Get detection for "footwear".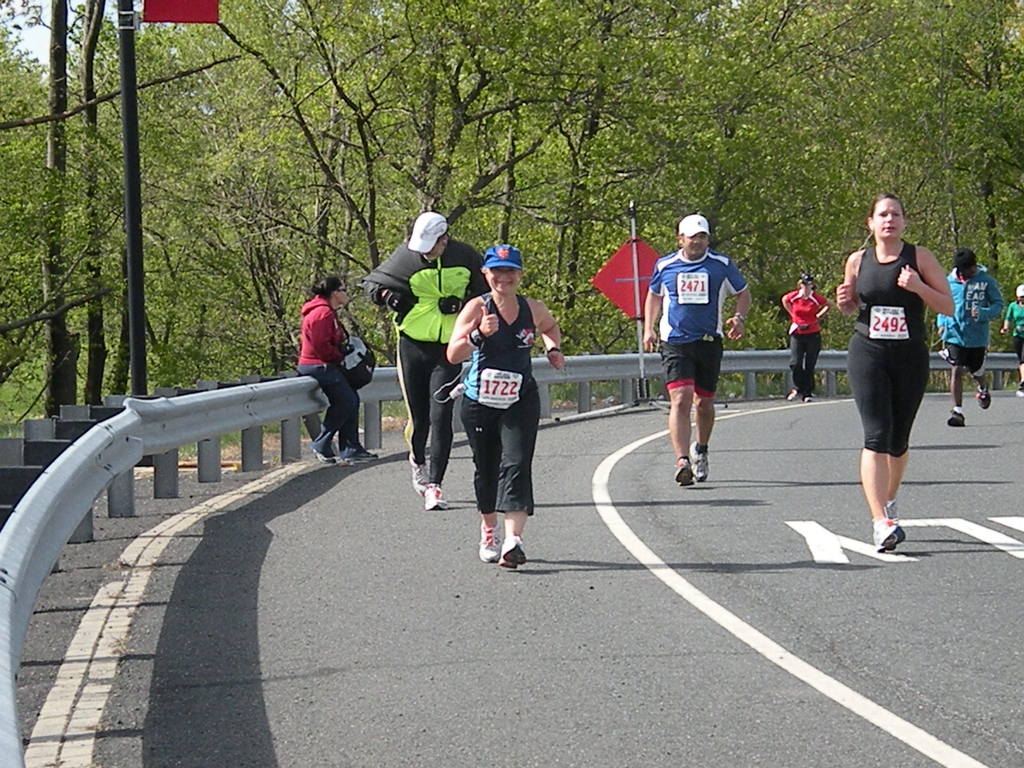
Detection: 684,442,708,483.
